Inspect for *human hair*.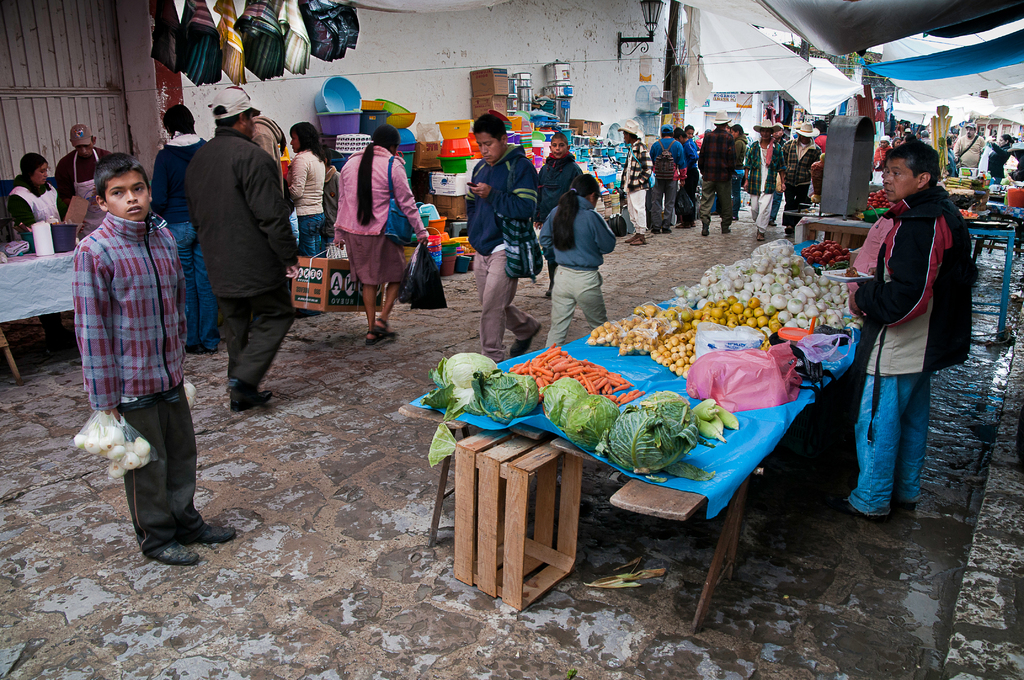
Inspection: pyautogui.locateOnScreen(1001, 132, 1014, 142).
